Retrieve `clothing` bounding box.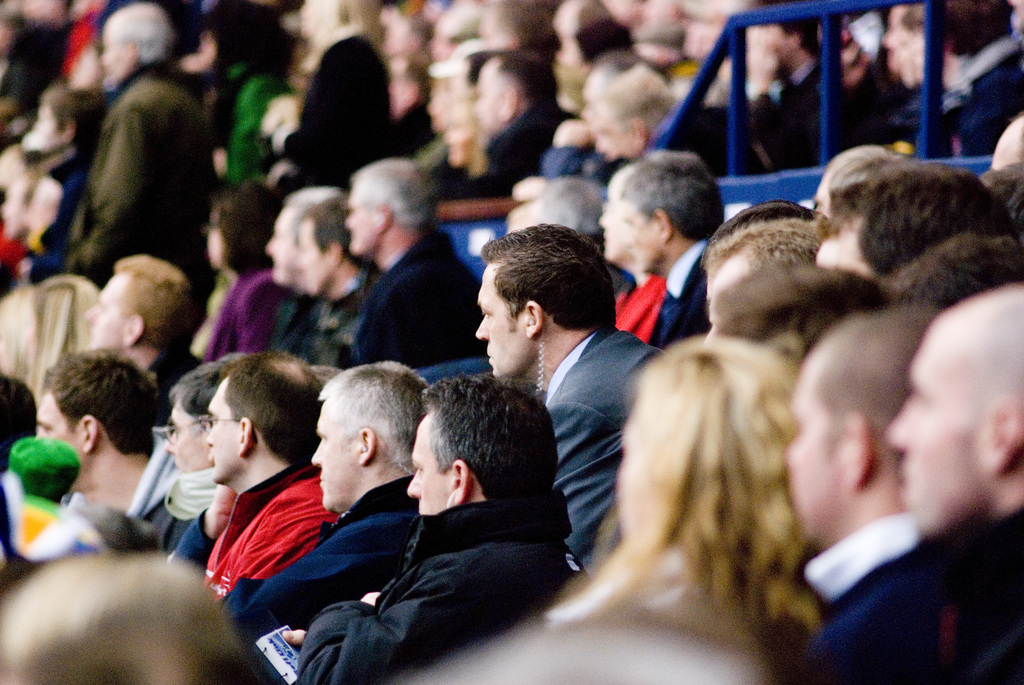
Bounding box: (348,218,473,363).
